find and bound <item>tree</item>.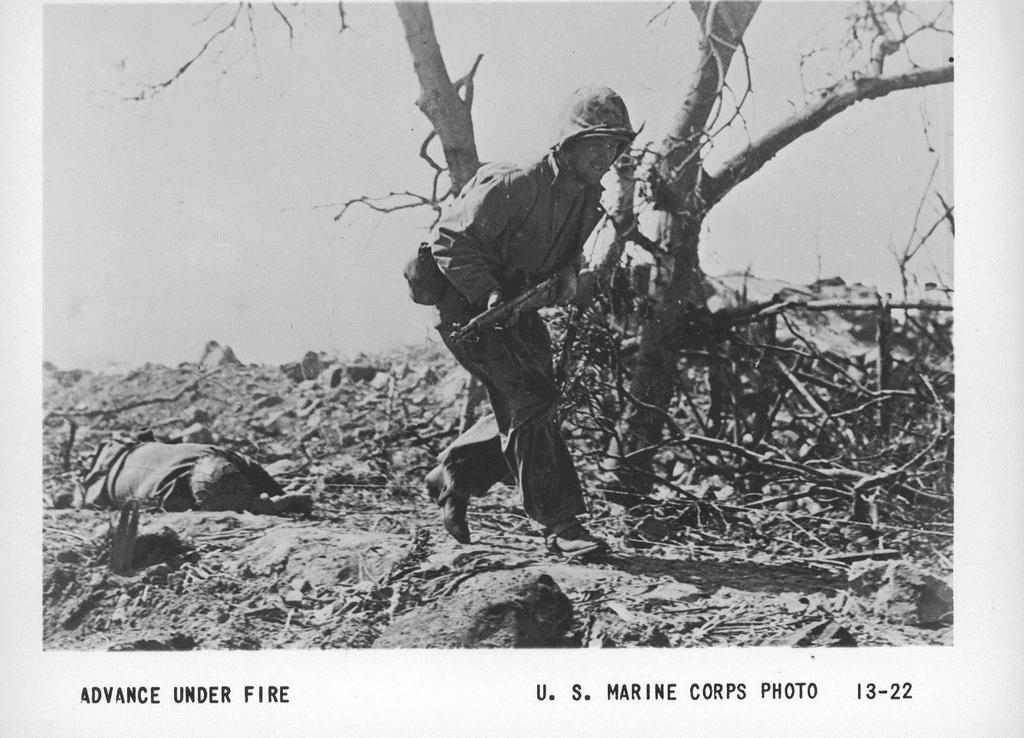
Bound: detection(115, 1, 953, 507).
